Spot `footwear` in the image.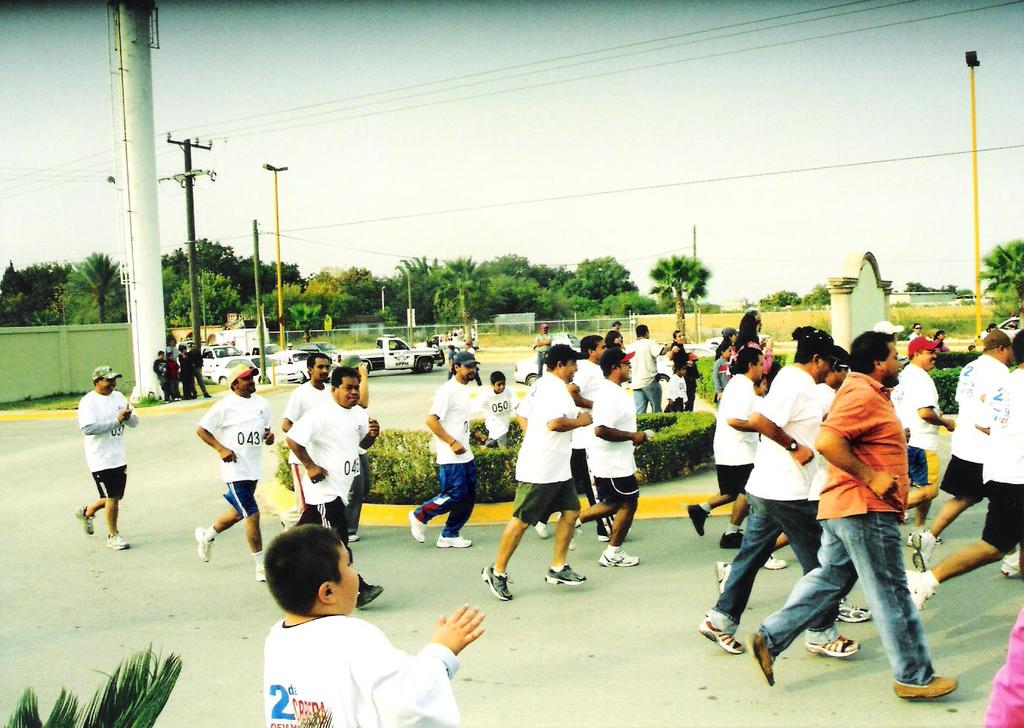
`footwear` found at BBox(535, 515, 549, 537).
